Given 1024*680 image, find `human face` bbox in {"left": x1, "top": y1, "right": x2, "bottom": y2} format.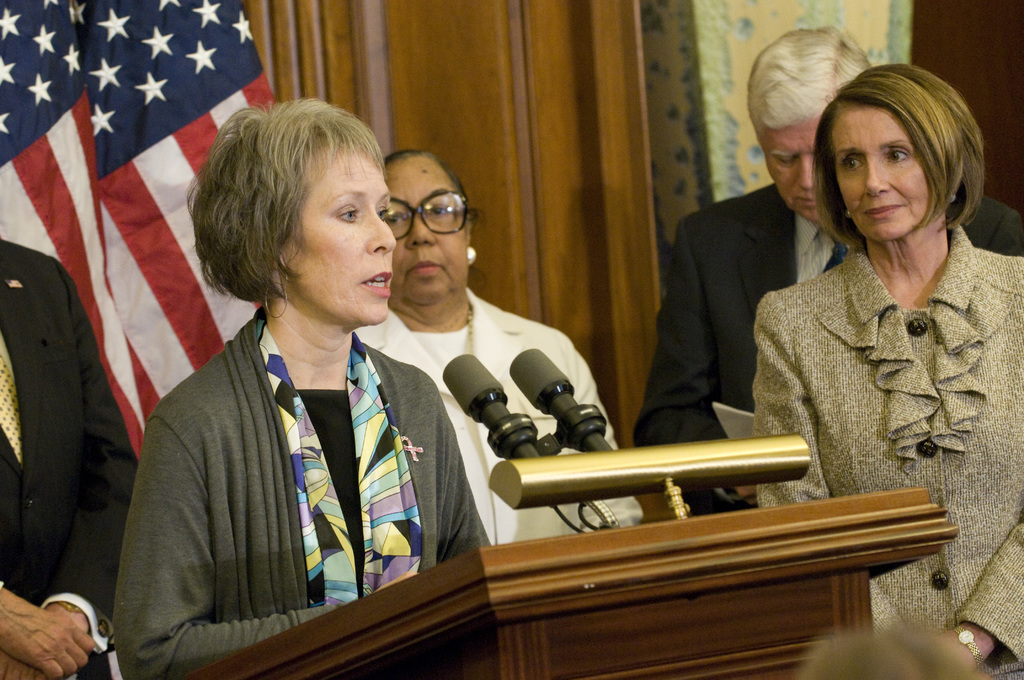
{"left": 385, "top": 154, "right": 469, "bottom": 295}.
